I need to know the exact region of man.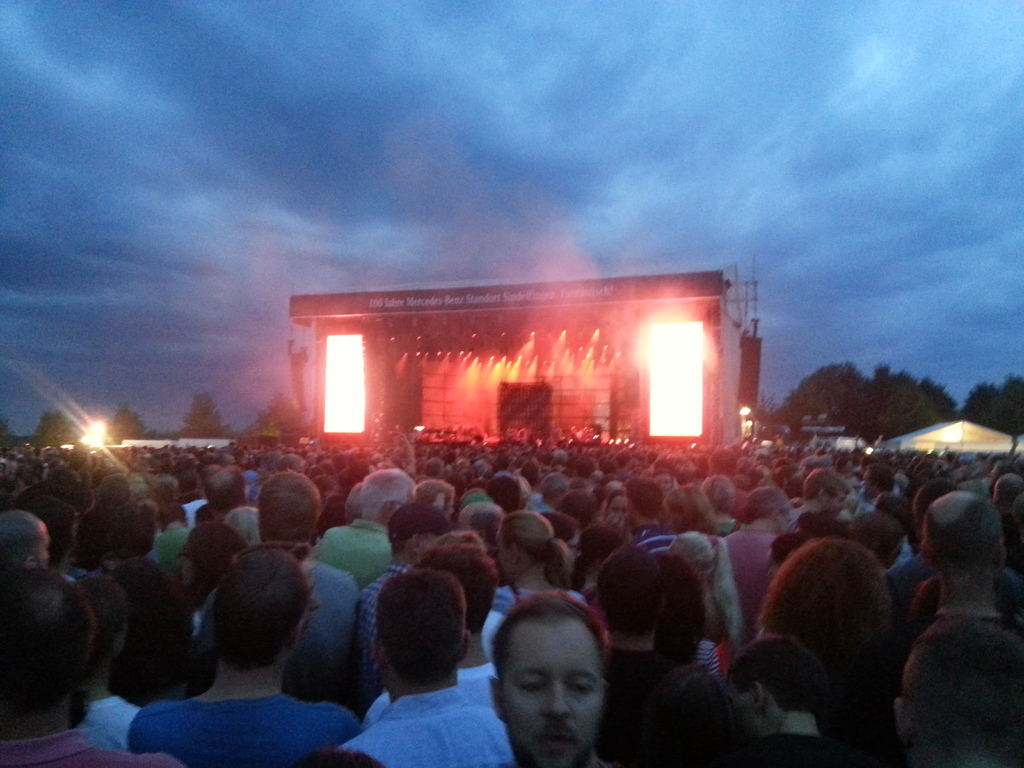
Region: [x1=0, y1=565, x2=177, y2=767].
